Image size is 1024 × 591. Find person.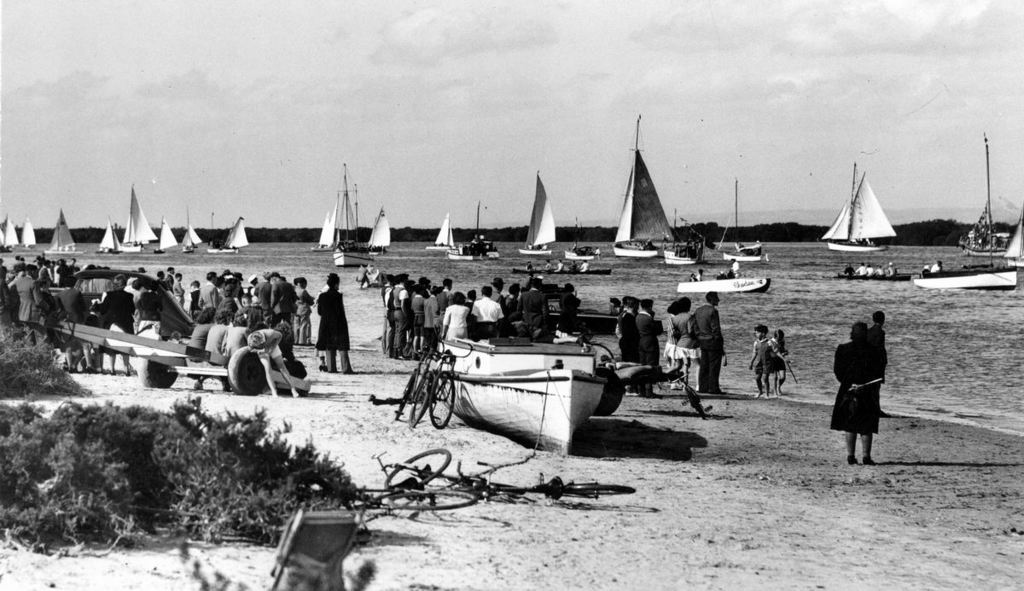
BBox(305, 264, 344, 375).
